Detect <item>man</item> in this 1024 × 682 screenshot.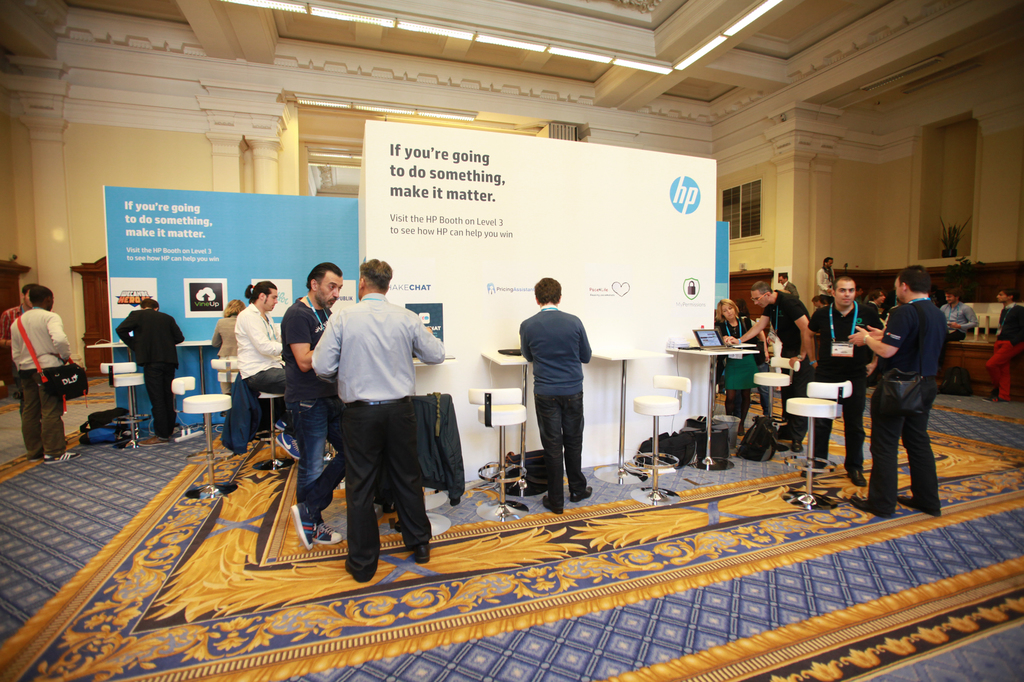
Detection: 984:286:1023:404.
